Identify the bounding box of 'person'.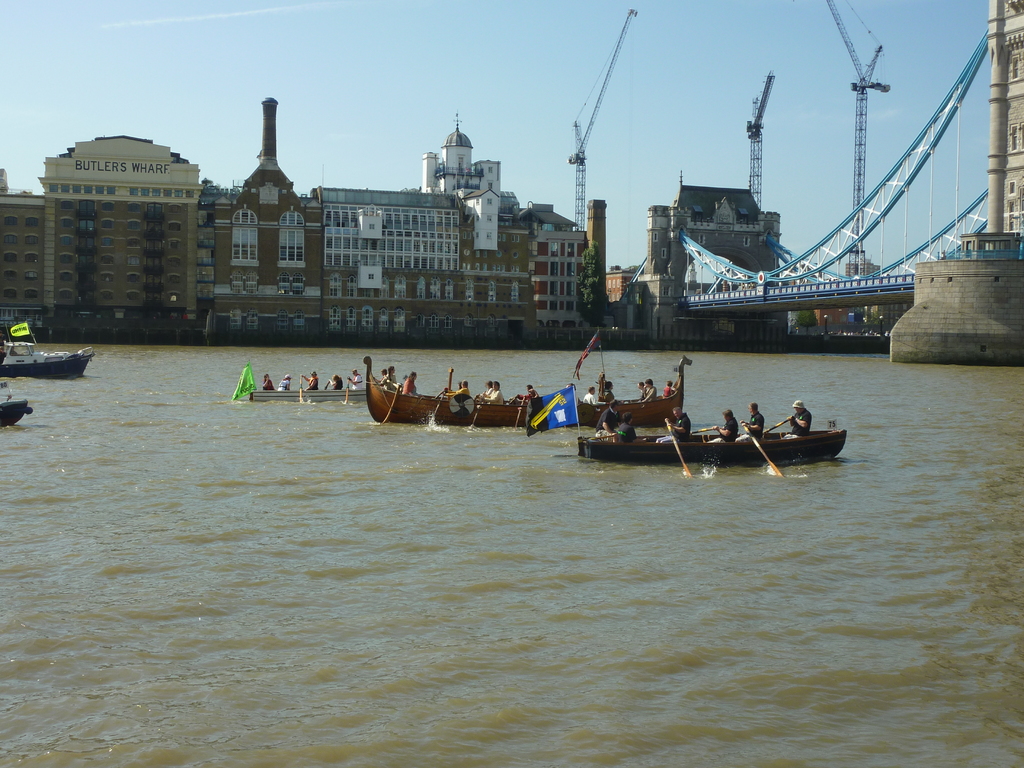
bbox=[710, 413, 739, 449].
